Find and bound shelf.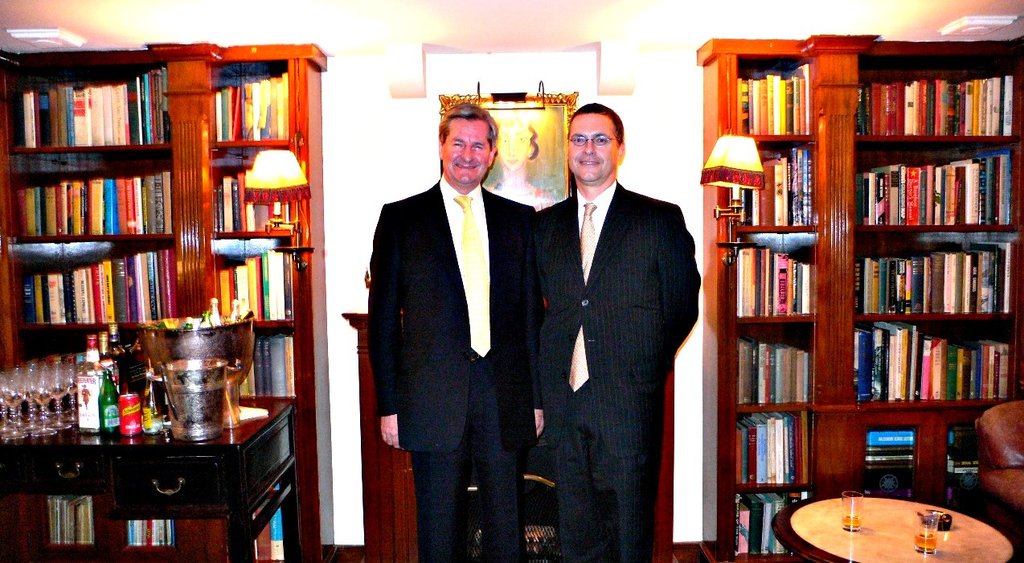
Bound: 690 26 1023 562.
